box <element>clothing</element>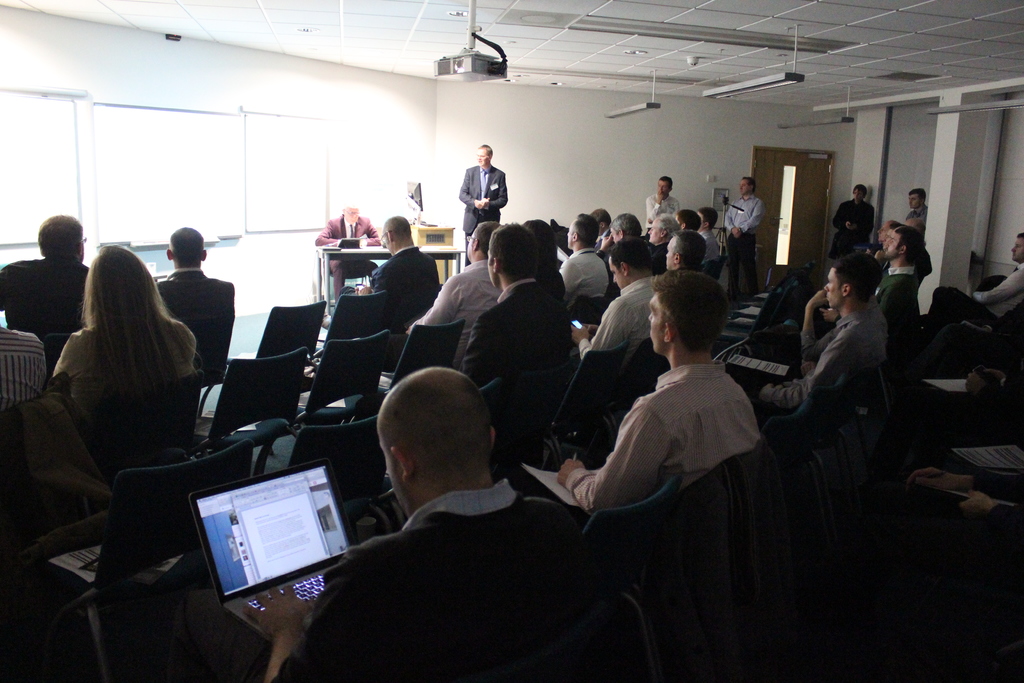
x1=646, y1=193, x2=681, y2=238
